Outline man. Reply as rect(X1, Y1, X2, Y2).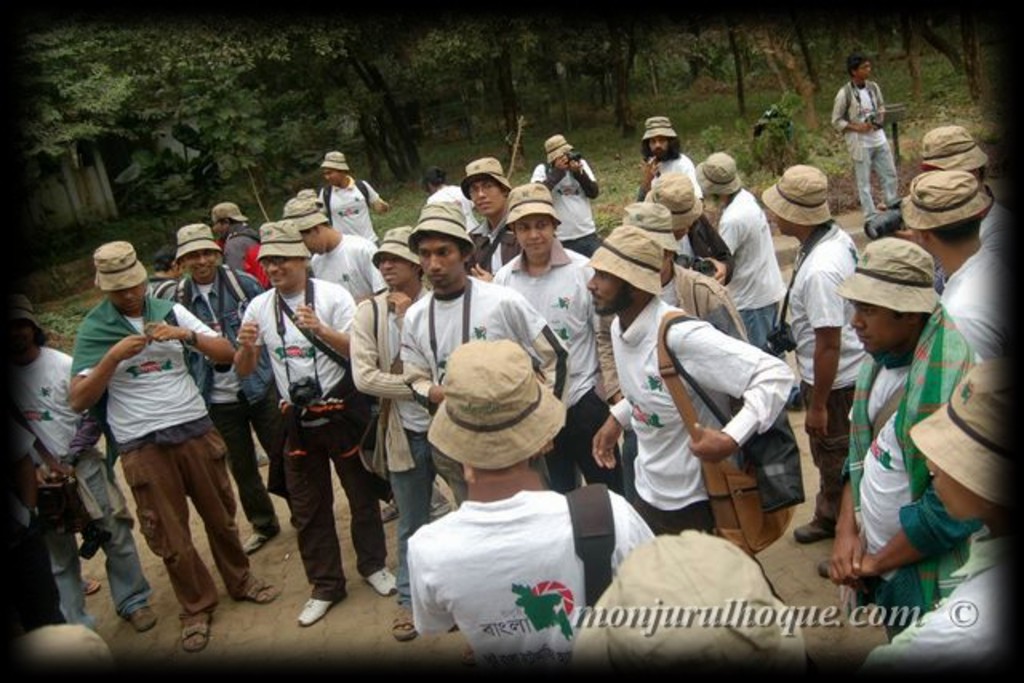
rect(234, 224, 395, 629).
